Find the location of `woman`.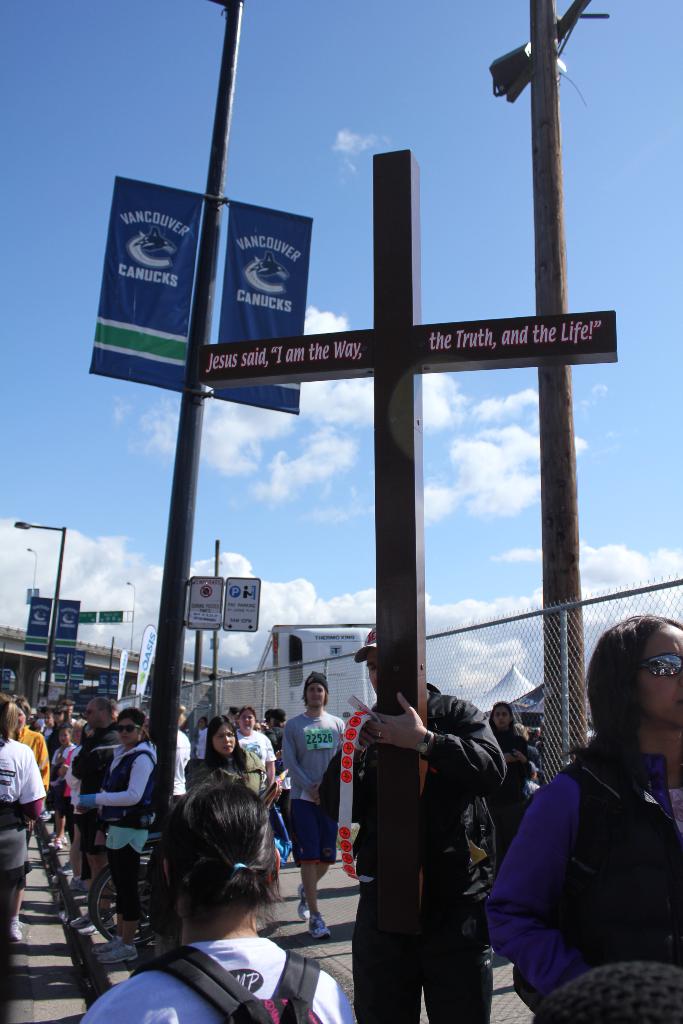
Location: left=69, top=790, right=354, bottom=1023.
